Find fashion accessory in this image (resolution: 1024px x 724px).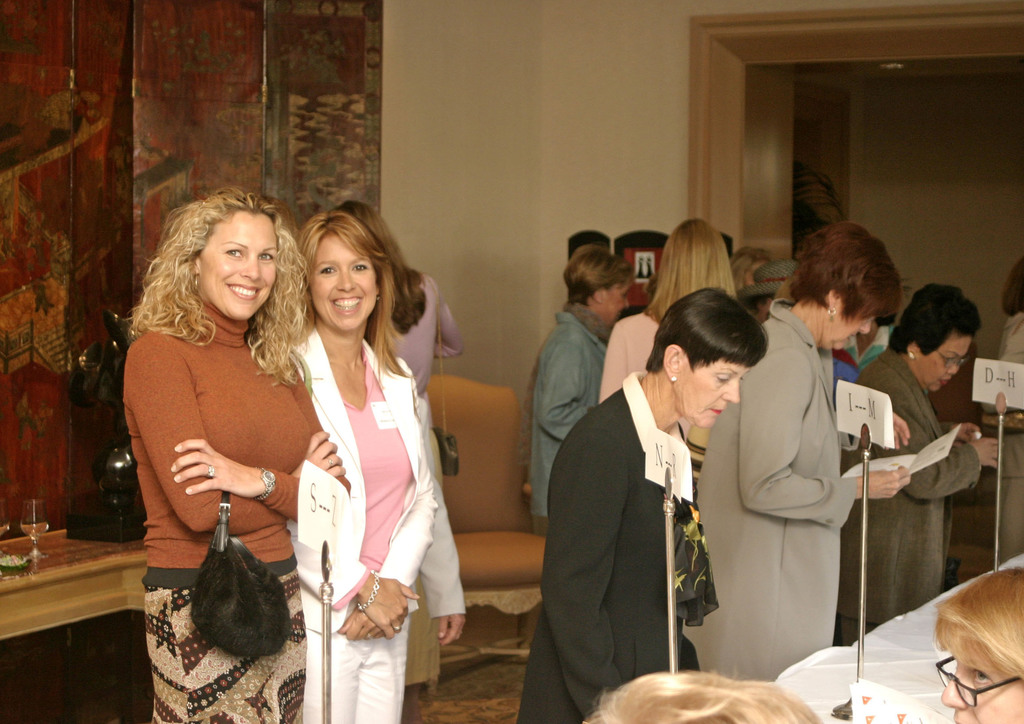
crop(673, 376, 676, 382).
